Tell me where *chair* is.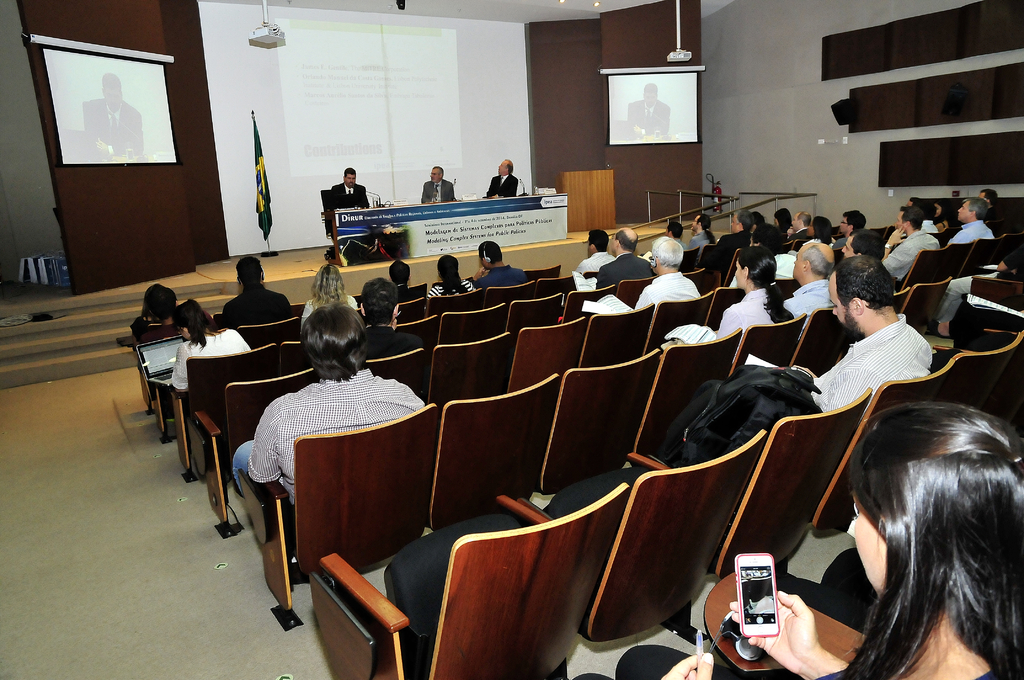
*chair* is at bbox=[868, 226, 895, 252].
